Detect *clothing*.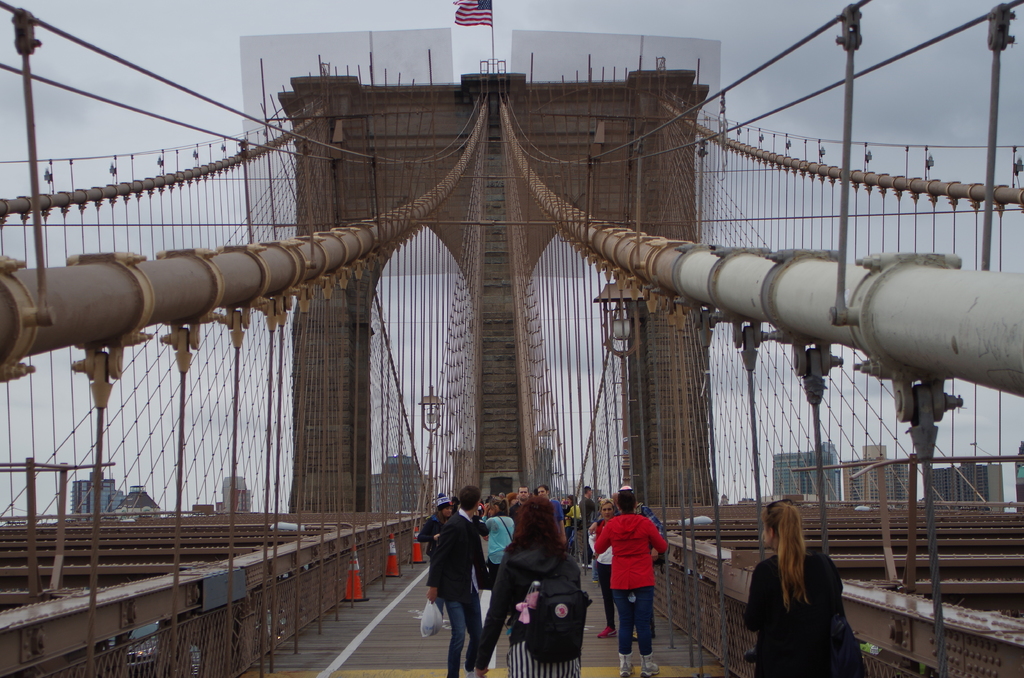
Detected at (left=596, top=501, right=668, bottom=655).
